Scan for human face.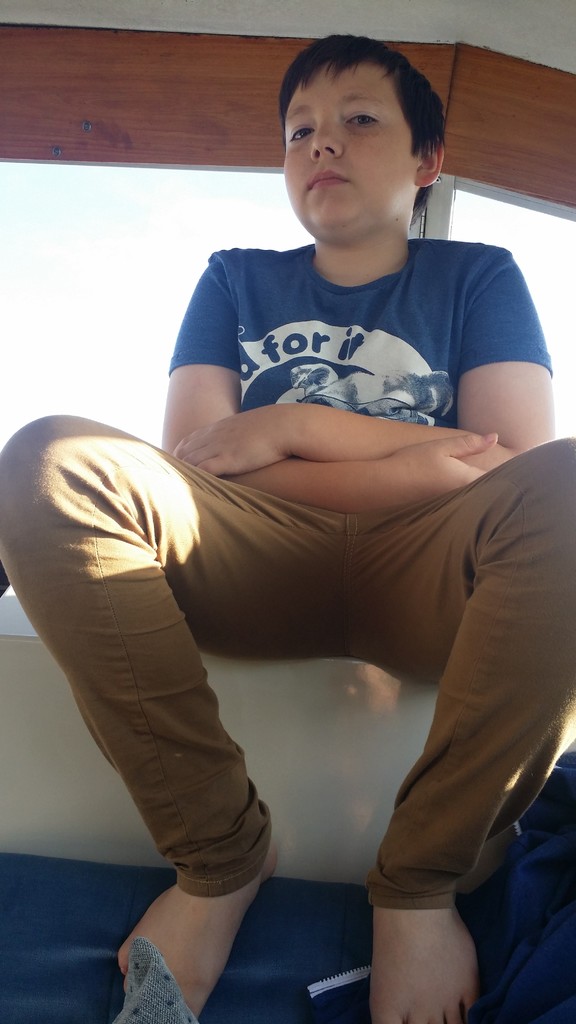
Scan result: <region>279, 56, 417, 227</region>.
